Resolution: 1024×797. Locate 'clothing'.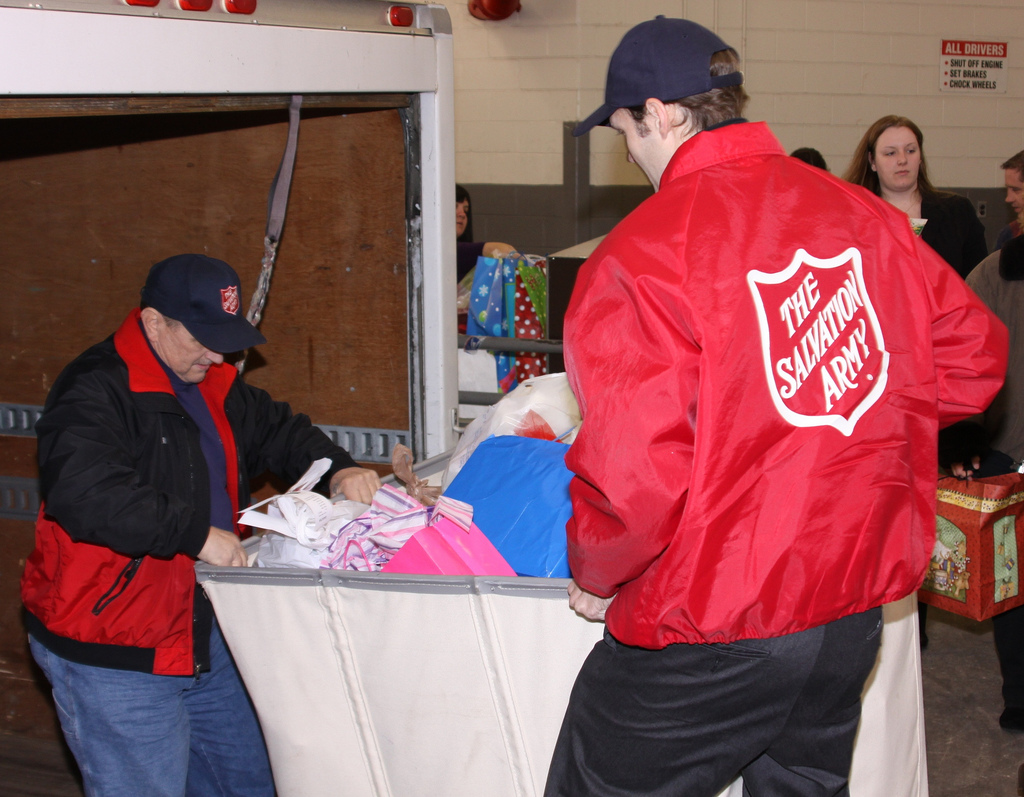
x1=907 y1=178 x2=995 y2=270.
